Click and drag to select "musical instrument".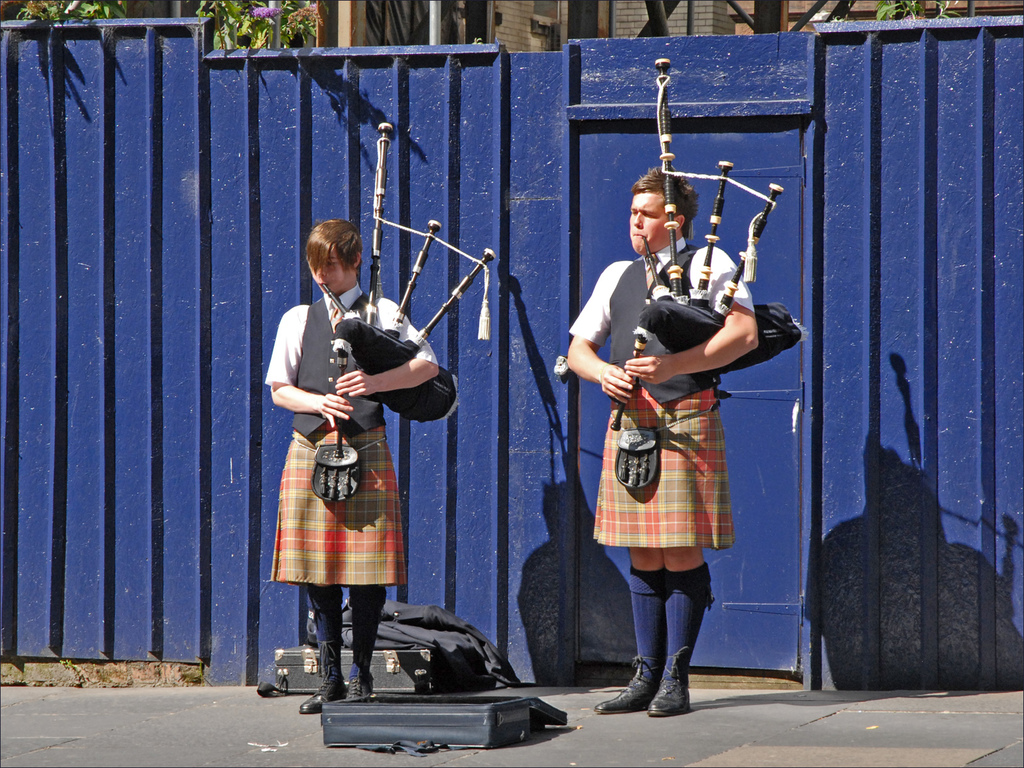
Selection: {"left": 609, "top": 54, "right": 777, "bottom": 436}.
